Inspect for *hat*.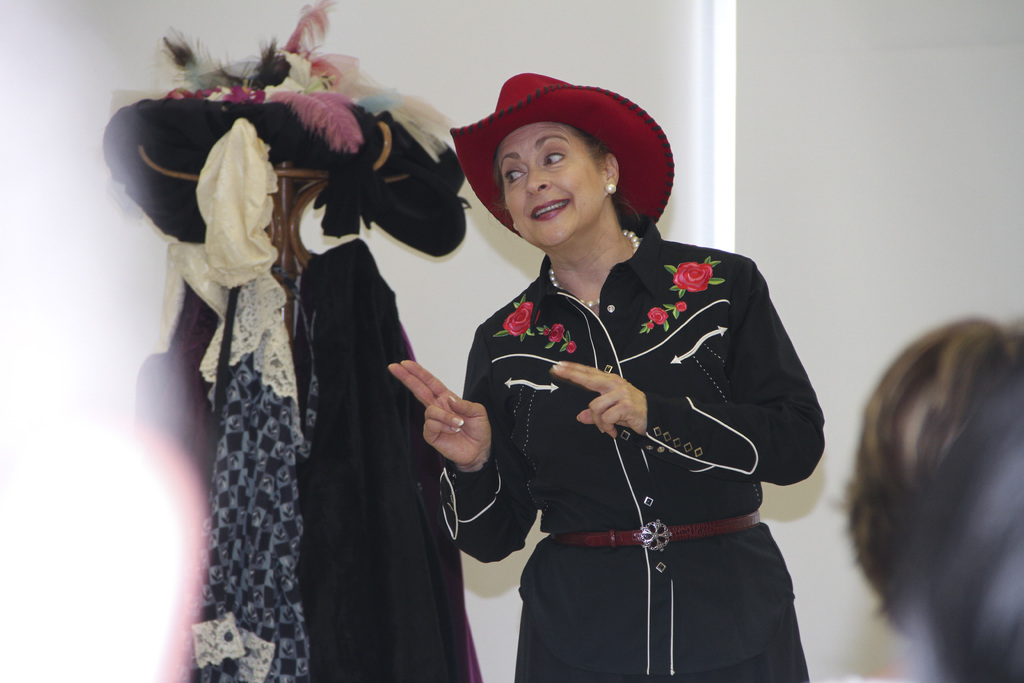
Inspection: rect(99, 4, 467, 261).
